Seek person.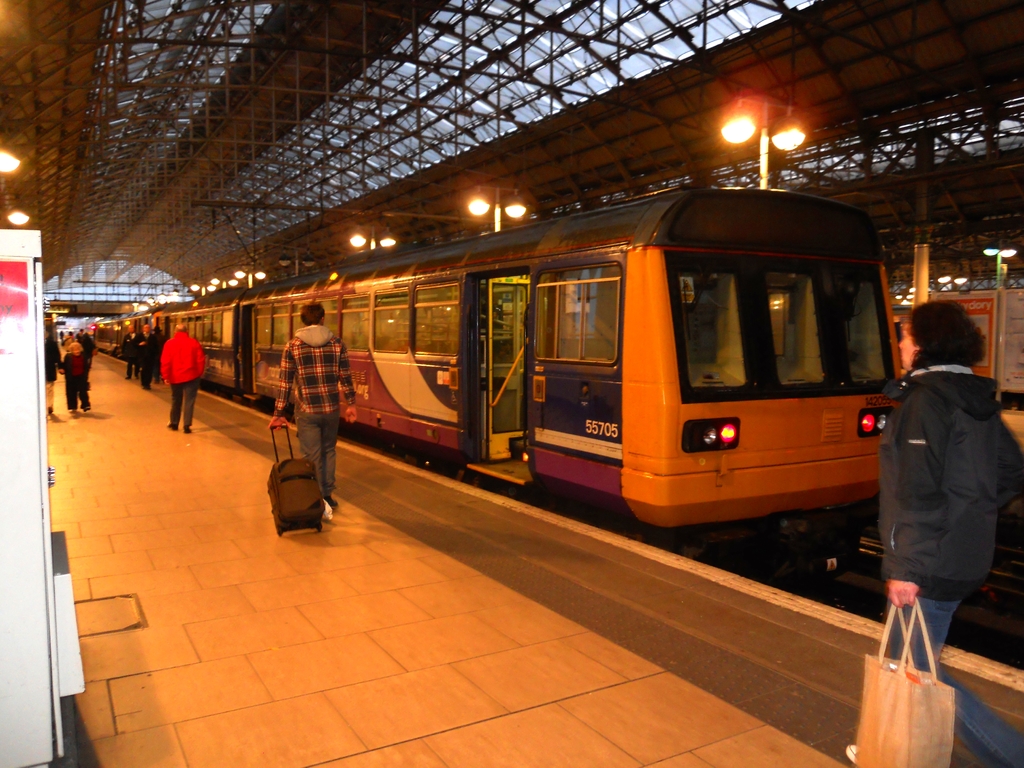
<region>868, 290, 1007, 699</region>.
